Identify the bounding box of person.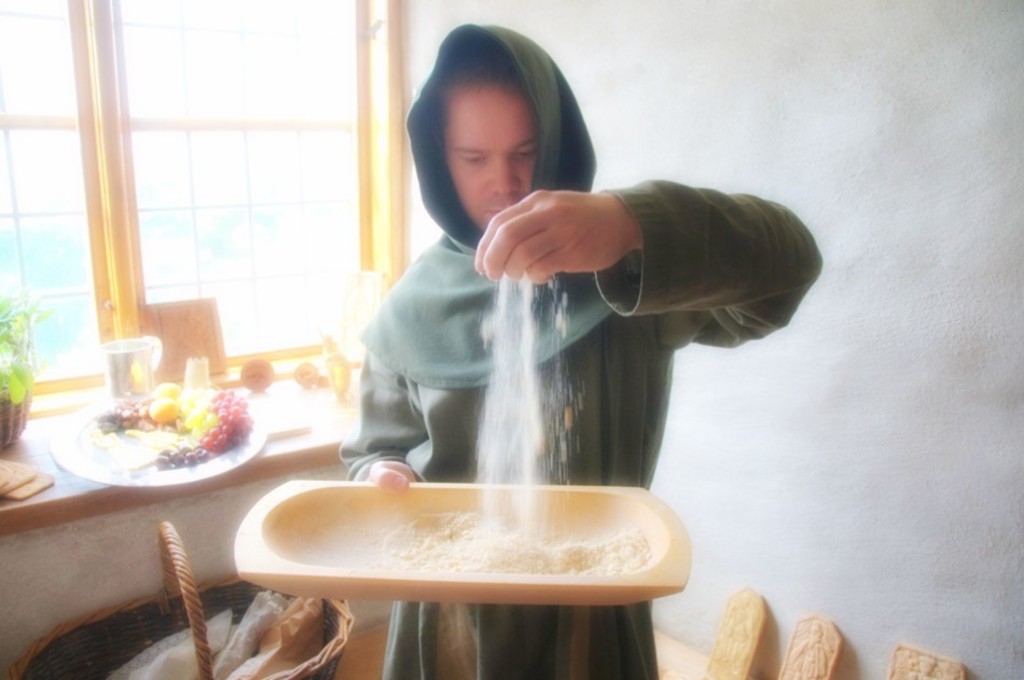
box=[785, 622, 832, 679].
